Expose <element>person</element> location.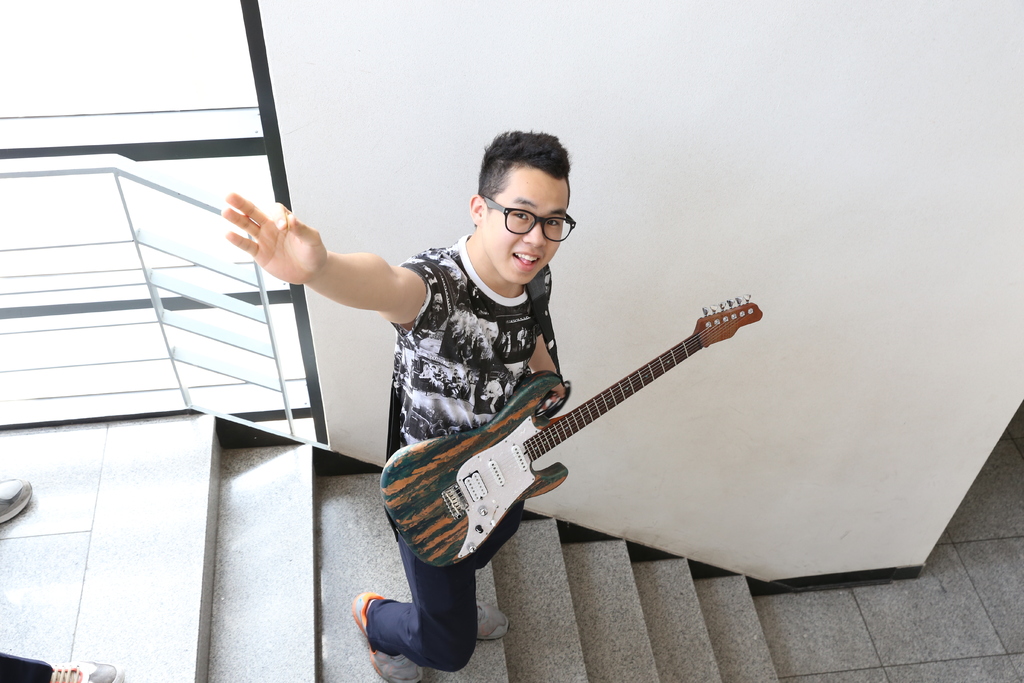
Exposed at <region>222, 133, 571, 679</region>.
